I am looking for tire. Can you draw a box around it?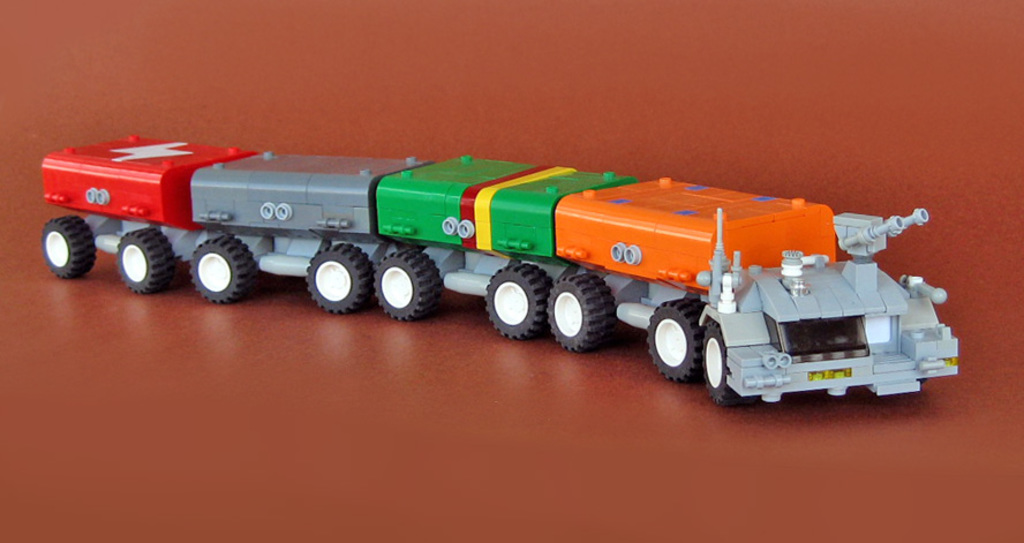
Sure, the bounding box is detection(120, 228, 181, 295).
